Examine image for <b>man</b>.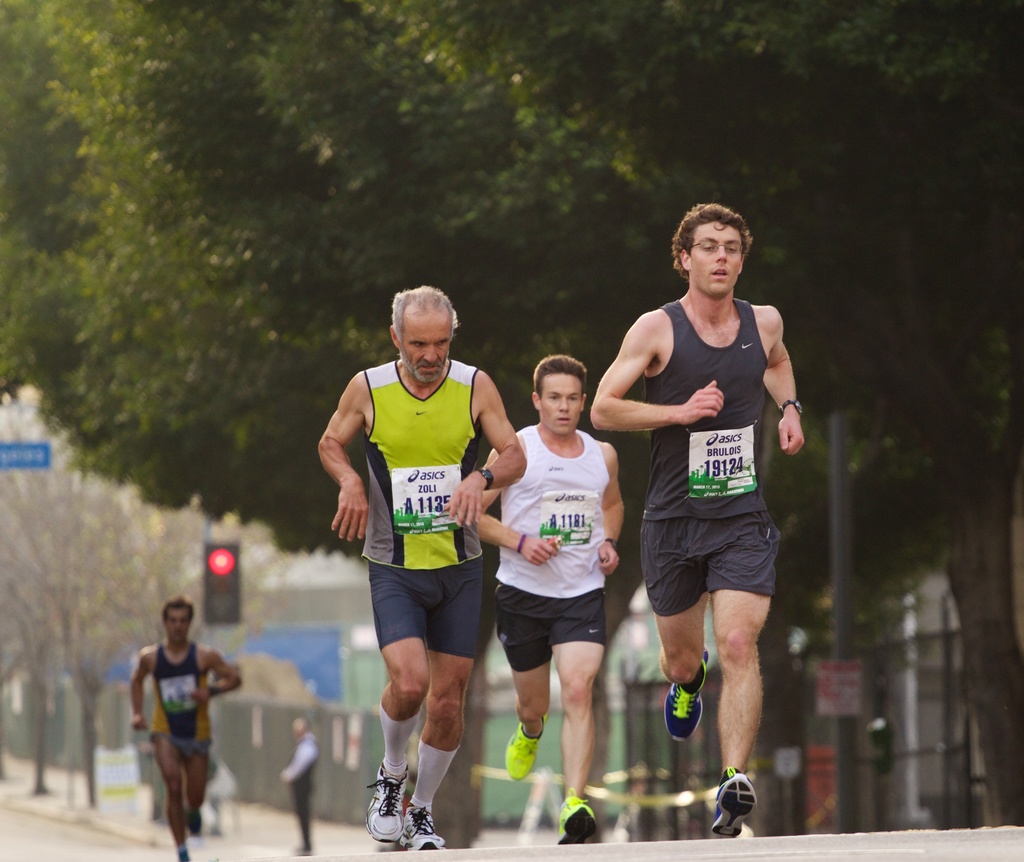
Examination result: crop(603, 206, 820, 811).
